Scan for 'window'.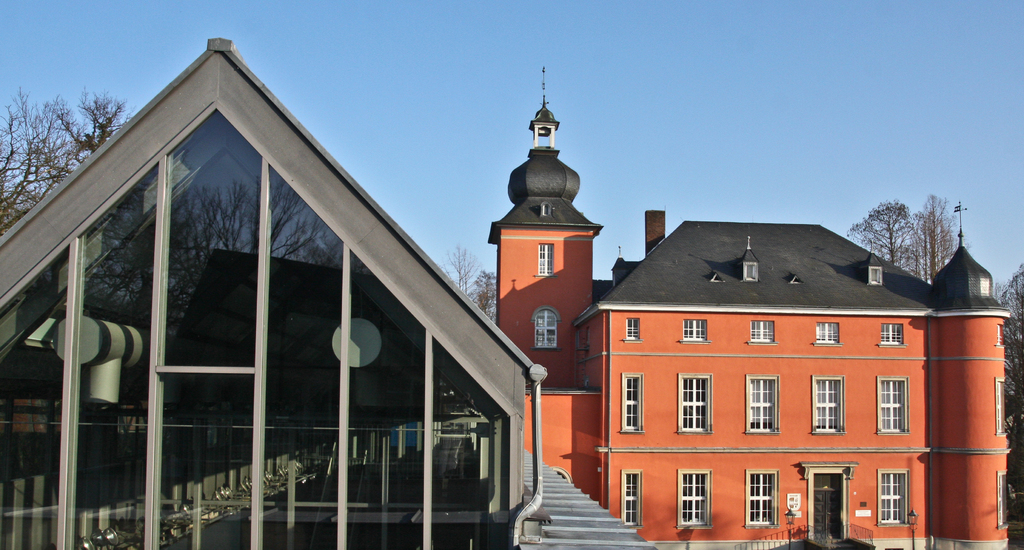
Scan result: {"left": 620, "top": 319, "right": 644, "bottom": 342}.
